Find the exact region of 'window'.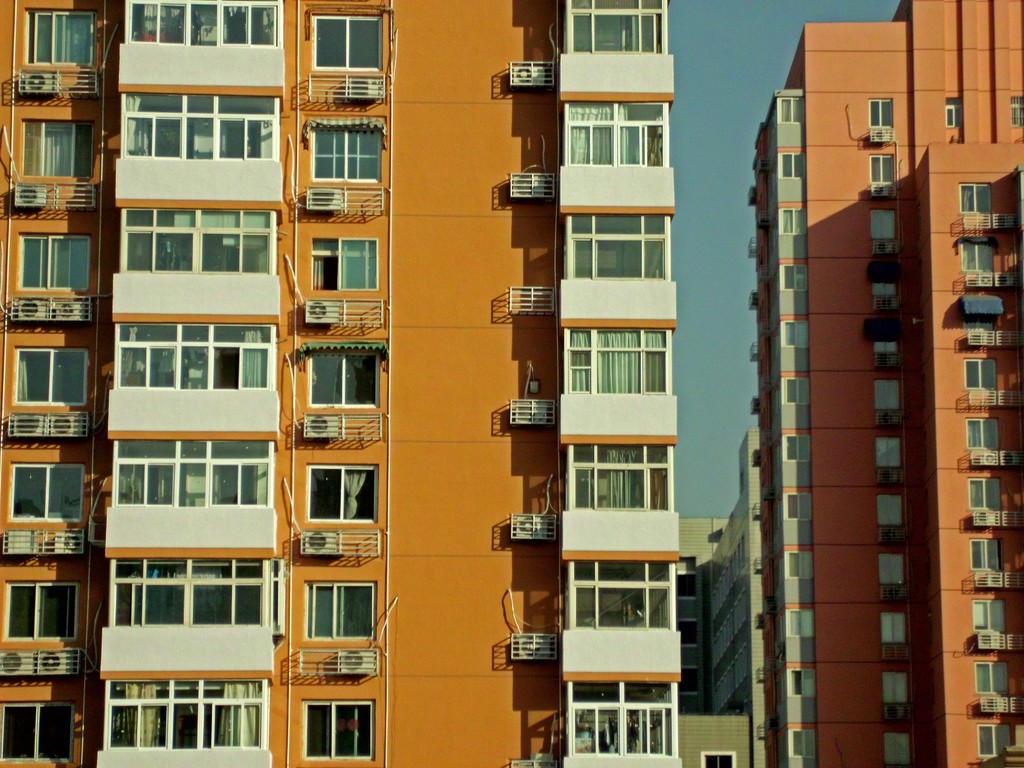
Exact region: region(104, 560, 276, 625).
